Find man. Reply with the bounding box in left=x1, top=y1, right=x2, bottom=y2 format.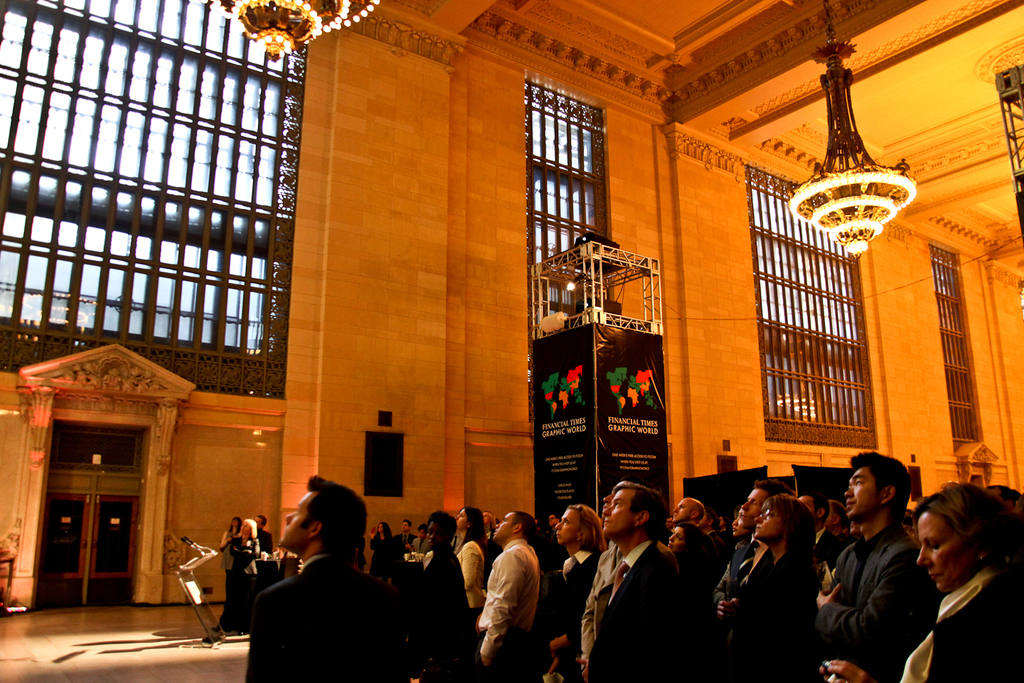
left=244, top=472, right=405, bottom=682.
